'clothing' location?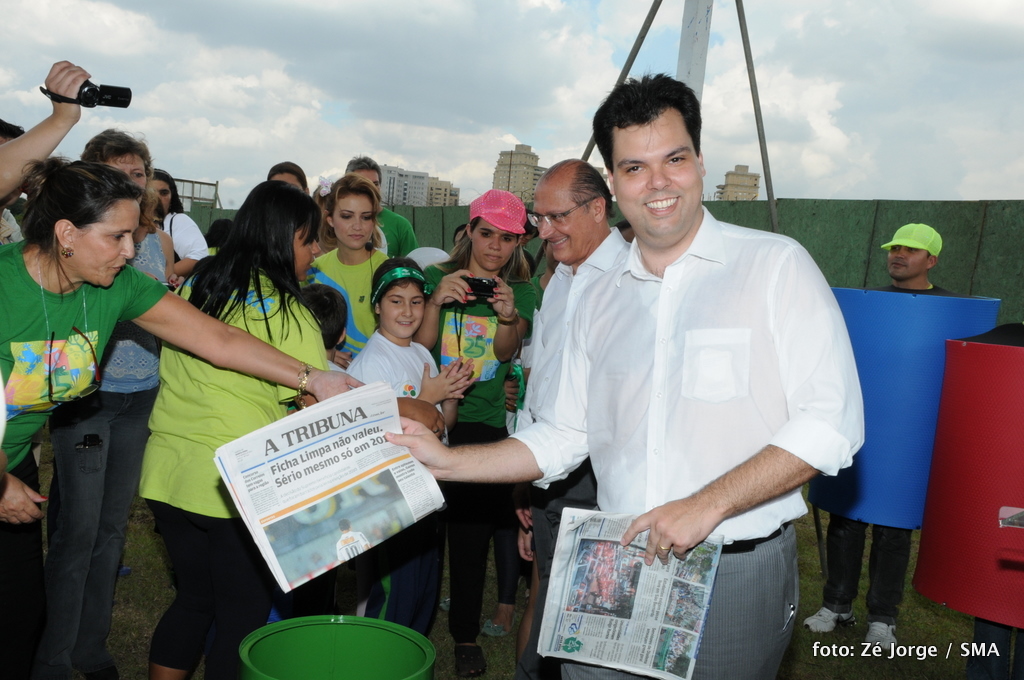
{"left": 158, "top": 209, "right": 214, "bottom": 269}
